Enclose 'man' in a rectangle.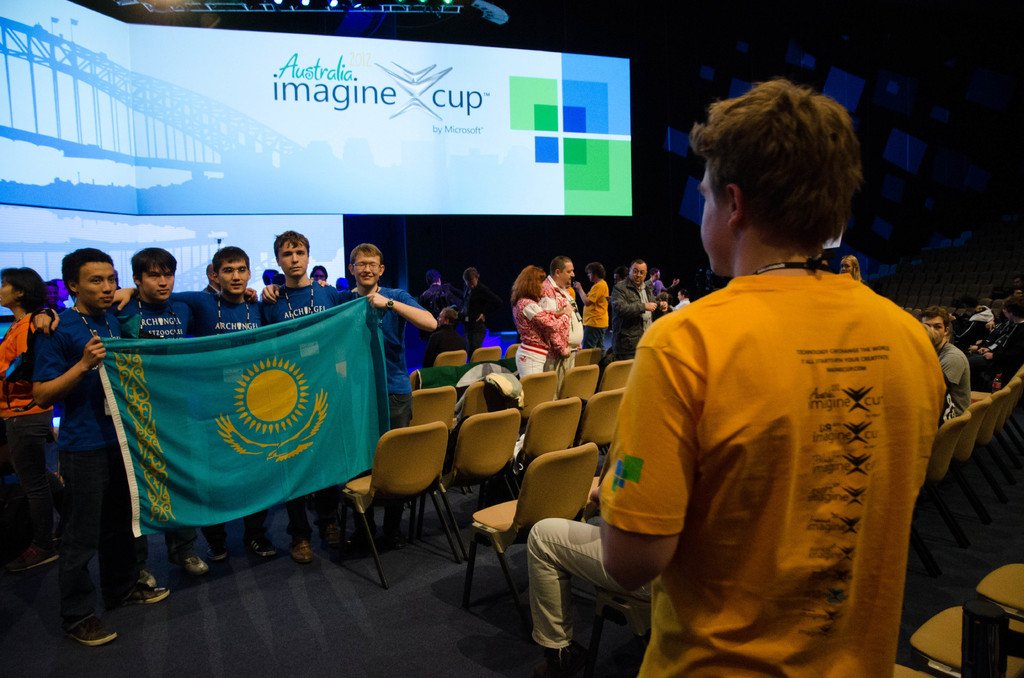
region(596, 78, 940, 677).
